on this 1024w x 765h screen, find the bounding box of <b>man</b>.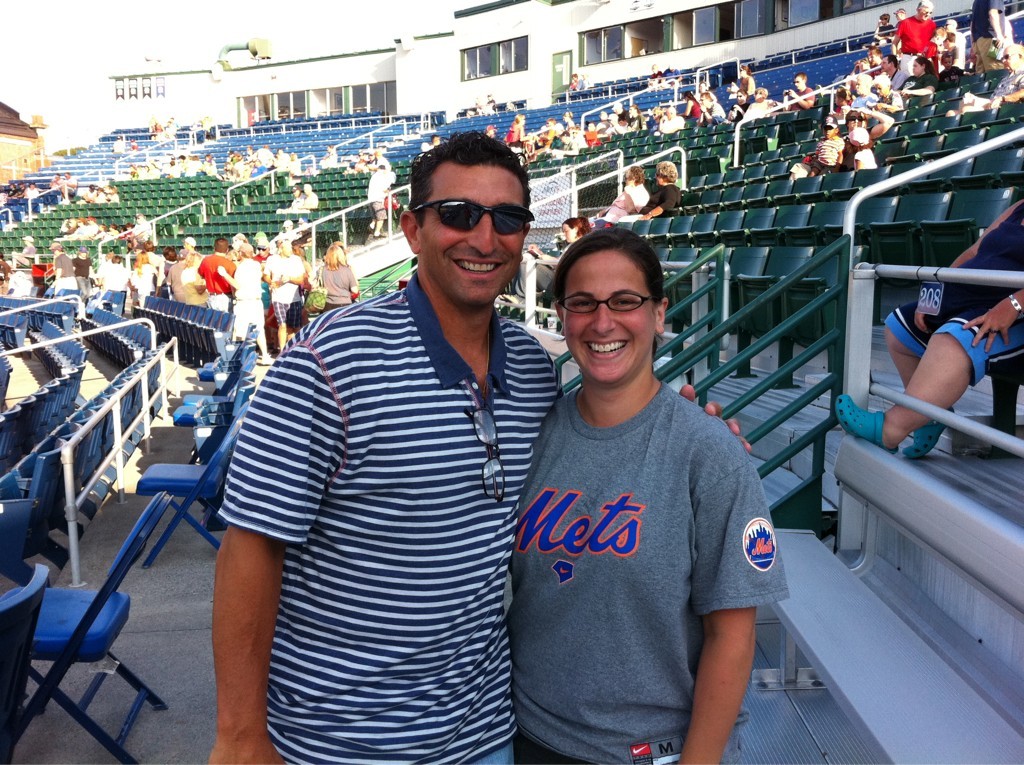
Bounding box: Rect(969, 0, 1008, 72).
